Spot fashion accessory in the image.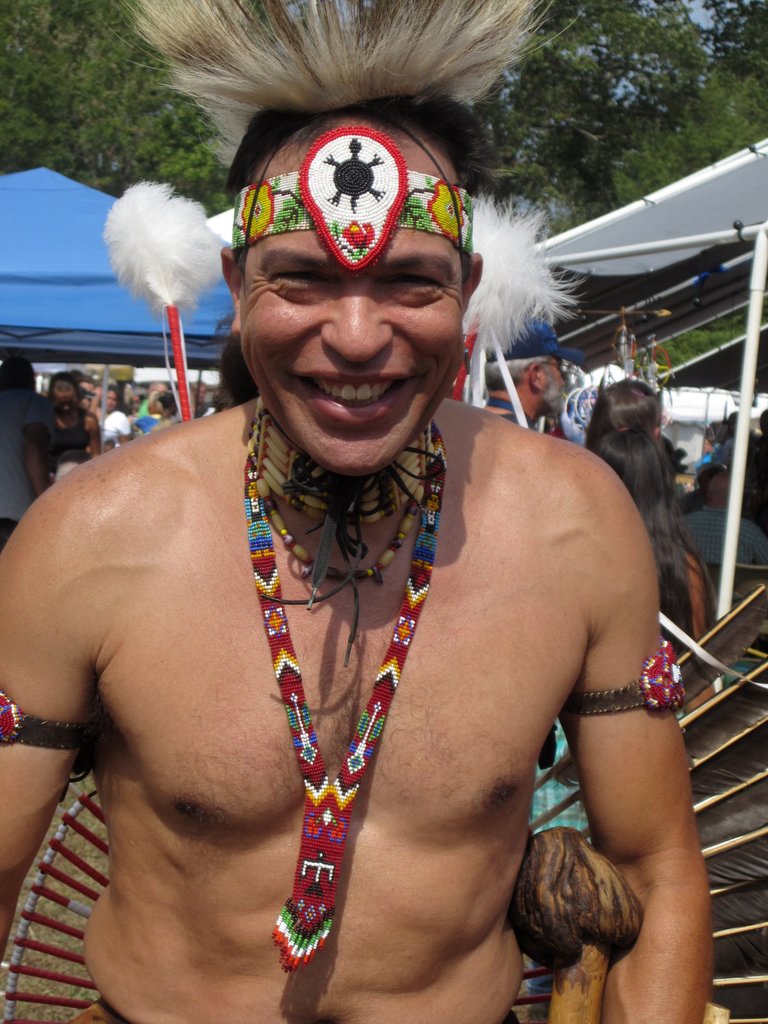
fashion accessory found at <bbox>230, 125, 471, 269</bbox>.
